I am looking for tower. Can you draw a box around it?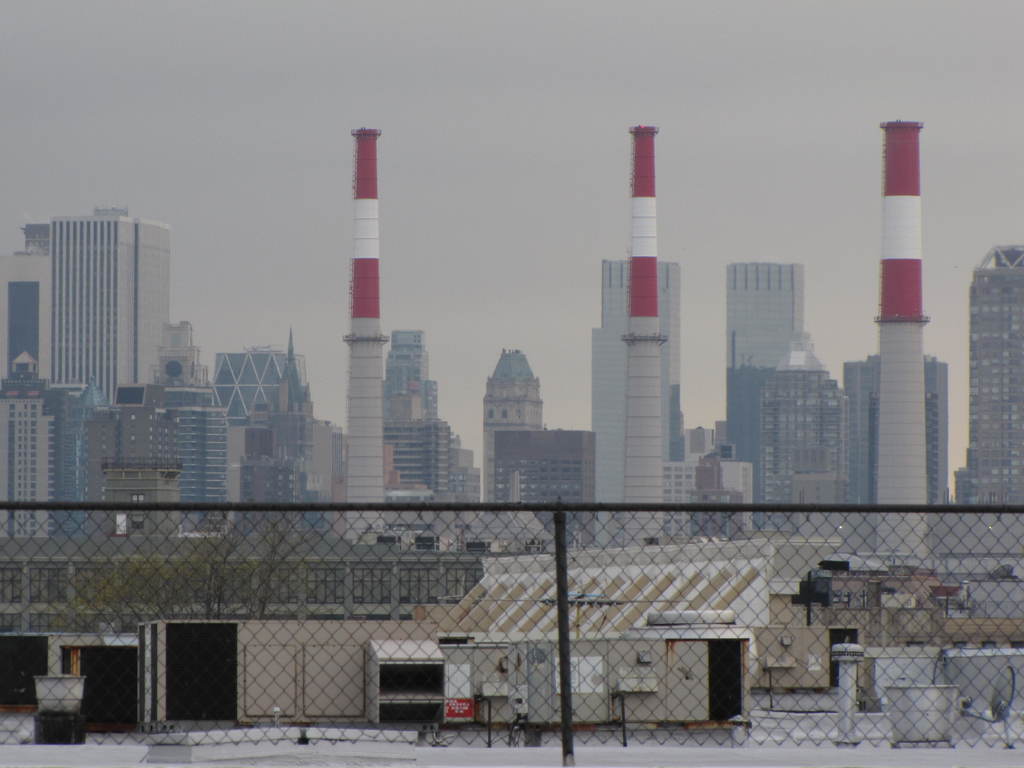
Sure, the bounding box is region(730, 265, 804, 530).
